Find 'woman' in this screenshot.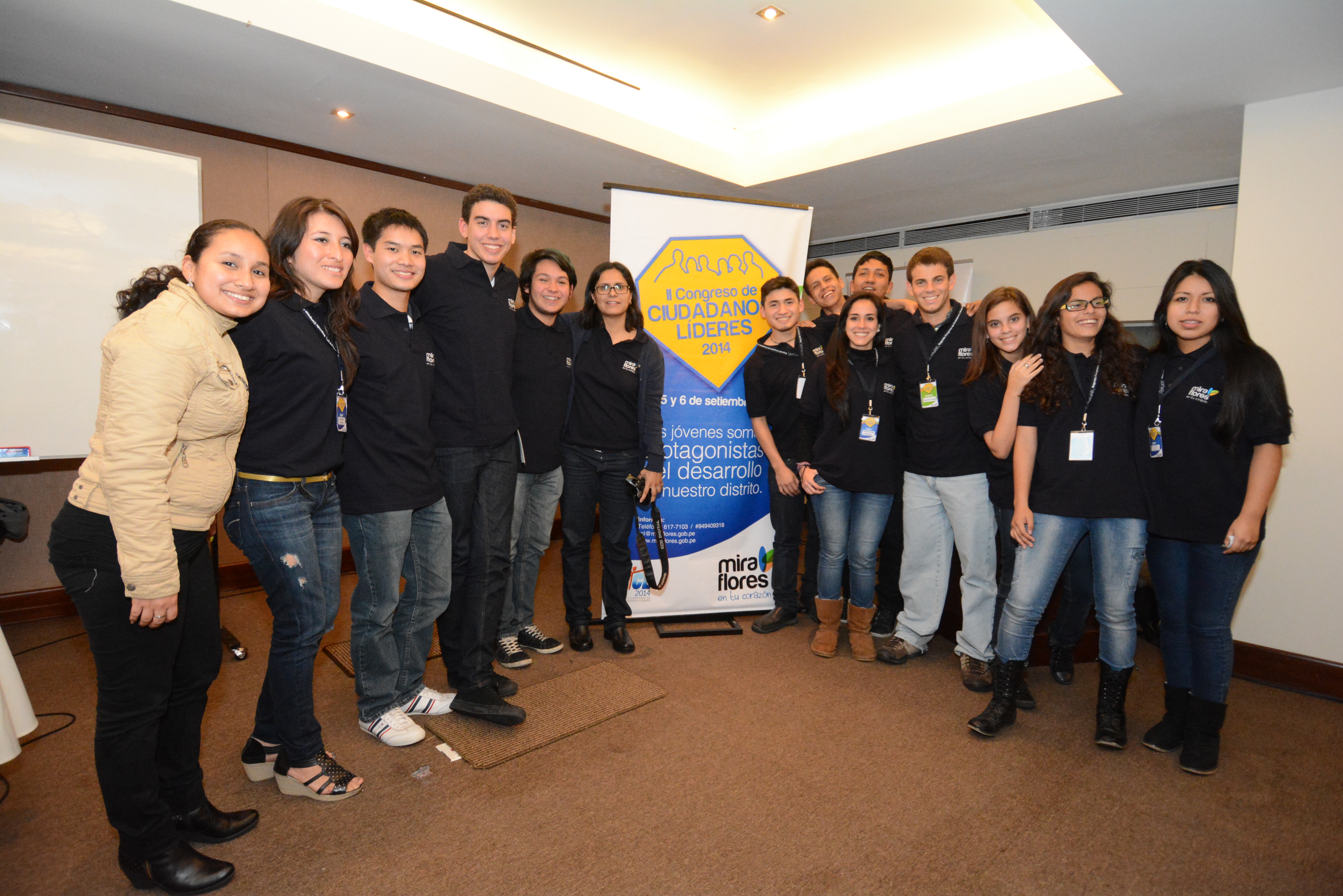
The bounding box for 'woman' is rect(287, 80, 347, 224).
